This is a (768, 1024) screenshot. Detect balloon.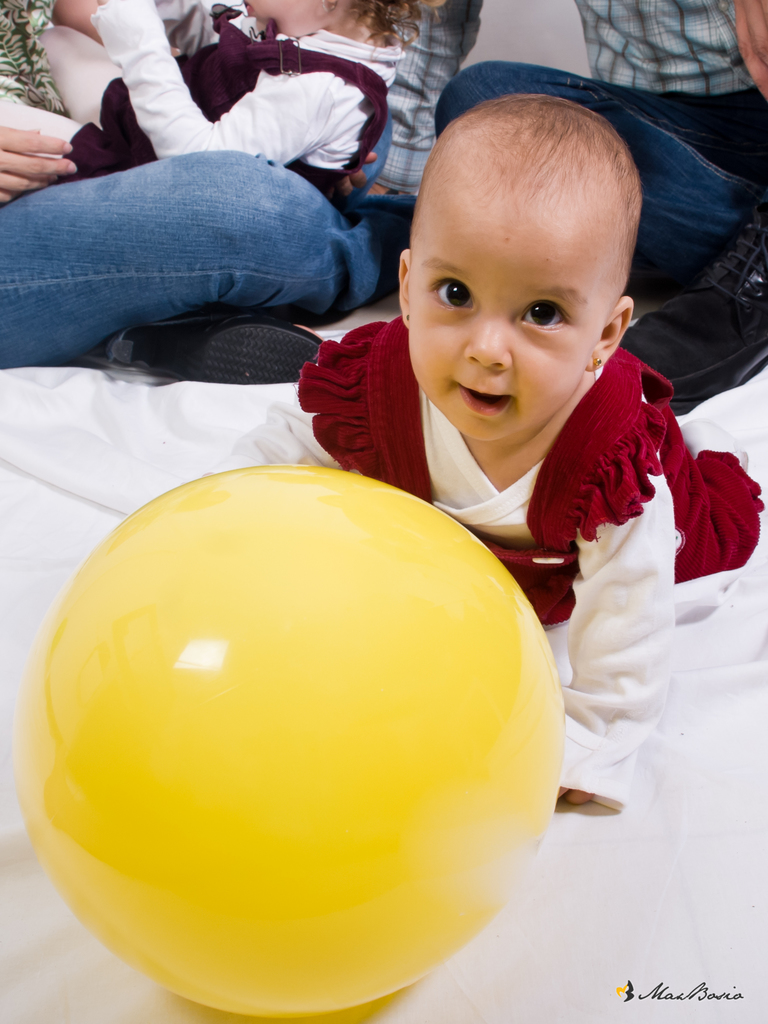
select_region(9, 461, 562, 1020).
